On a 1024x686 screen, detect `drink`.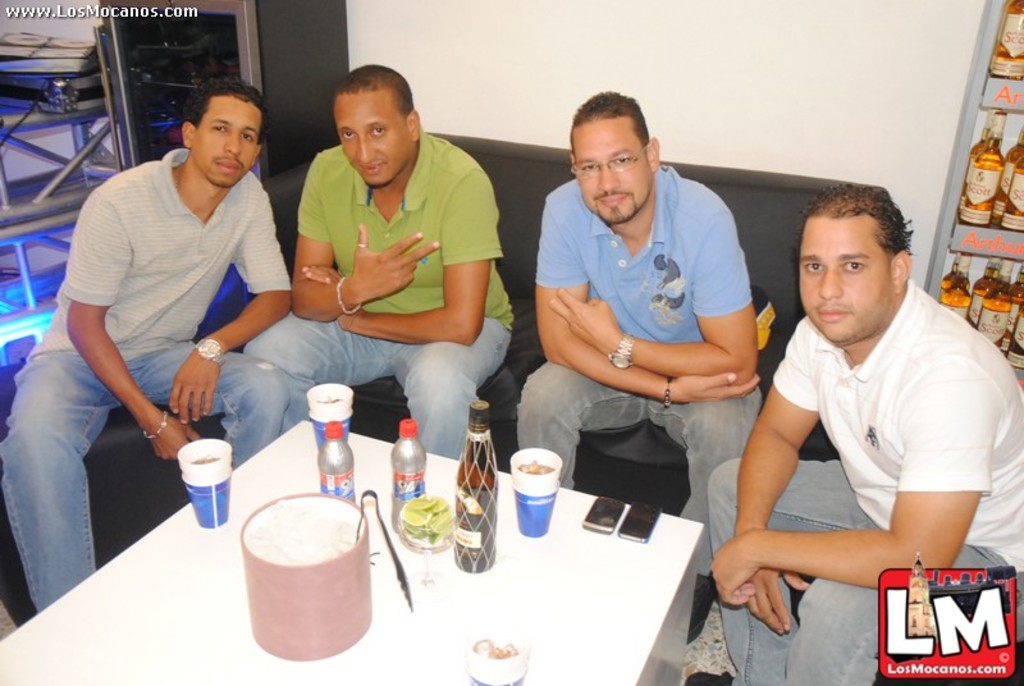
box(456, 398, 503, 573).
